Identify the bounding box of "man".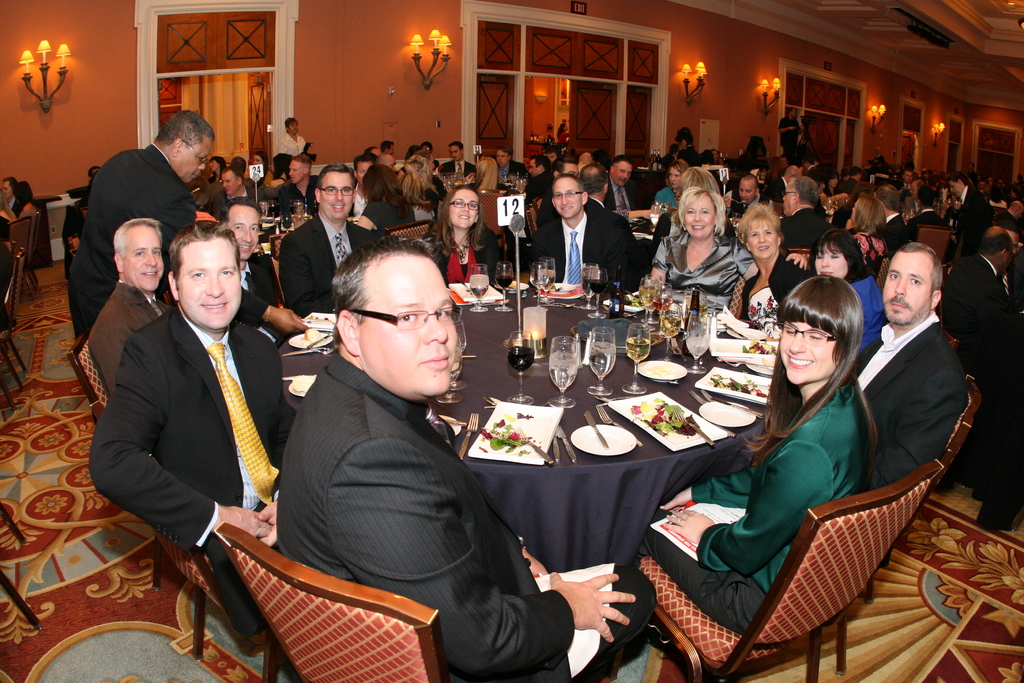
(left=67, top=110, right=223, bottom=303).
